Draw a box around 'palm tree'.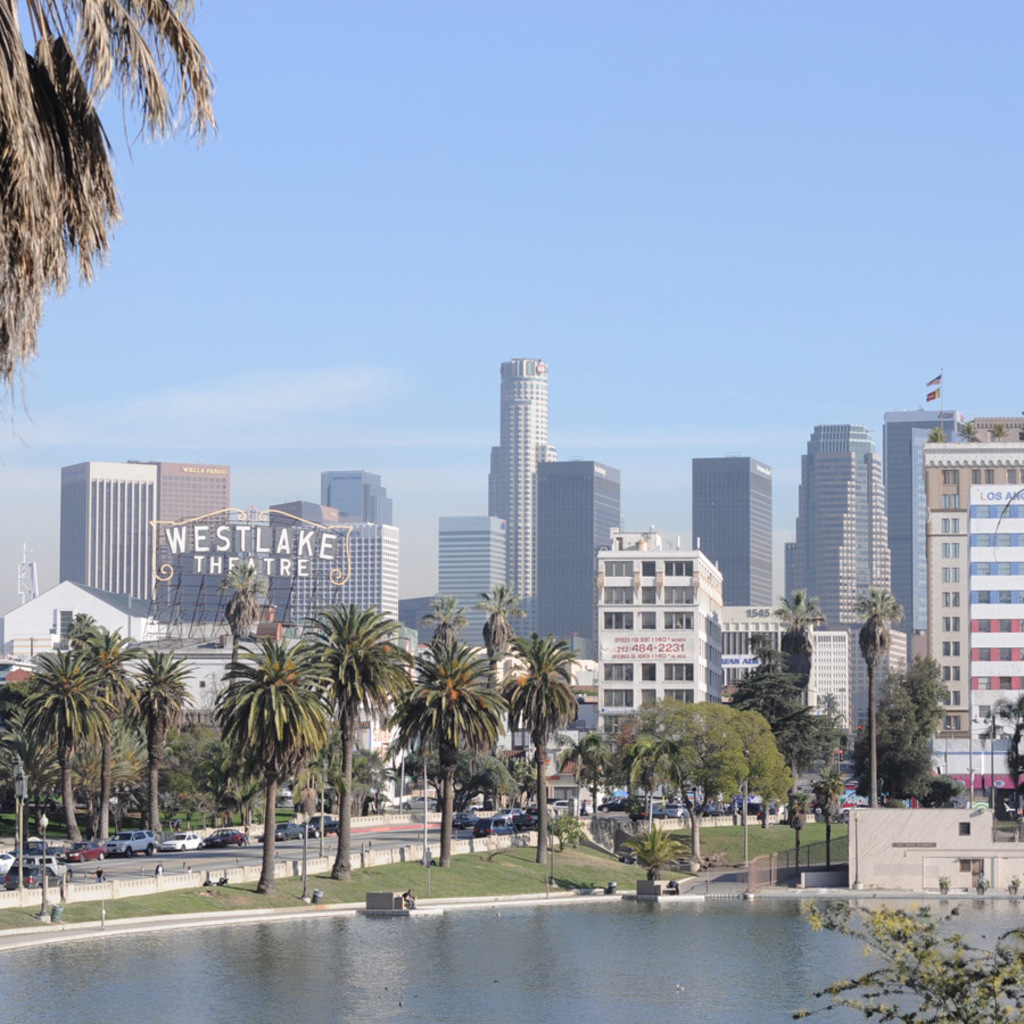
crop(481, 625, 575, 852).
